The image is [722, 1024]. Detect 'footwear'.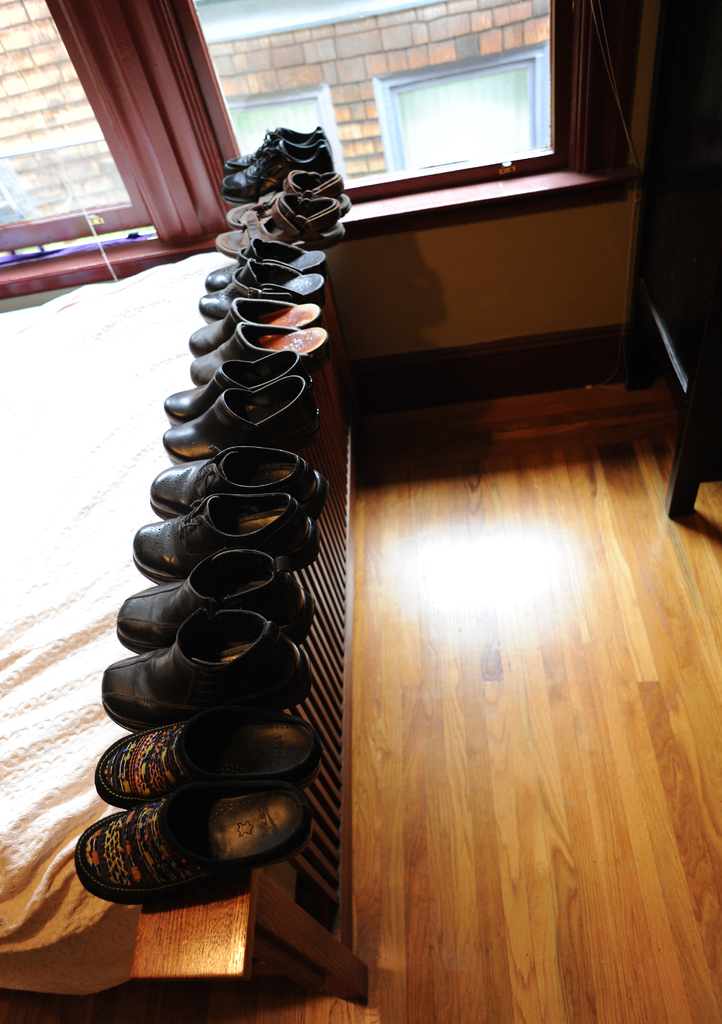
Detection: rect(111, 548, 321, 653).
